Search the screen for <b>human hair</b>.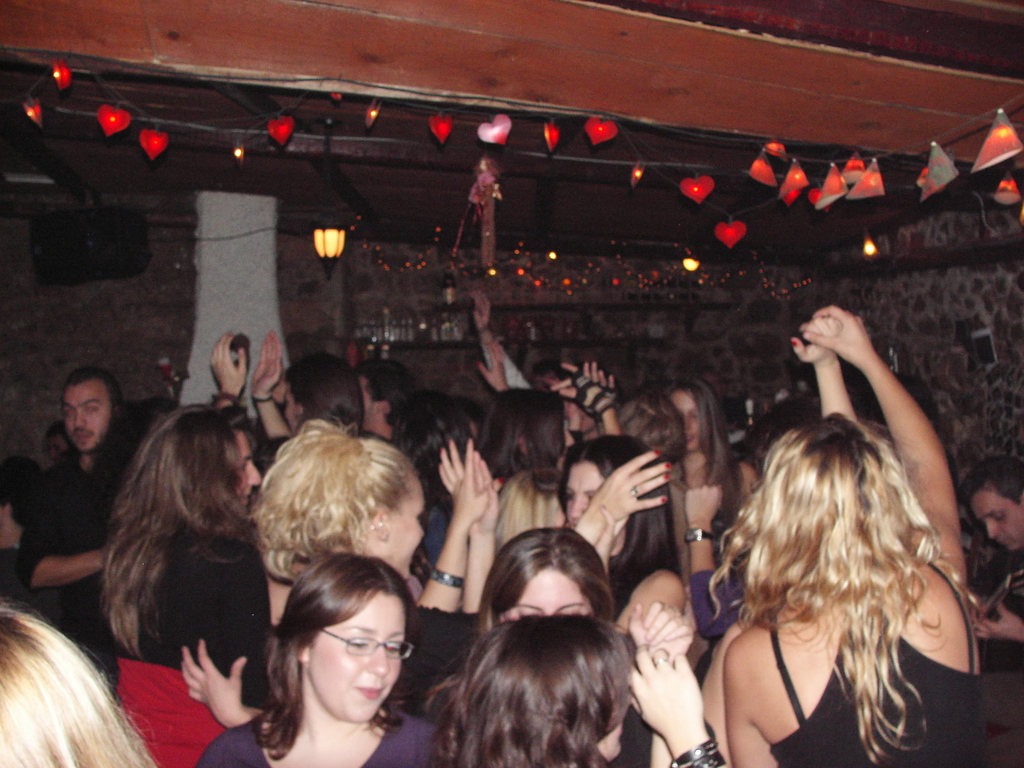
Found at region(255, 547, 426, 756).
